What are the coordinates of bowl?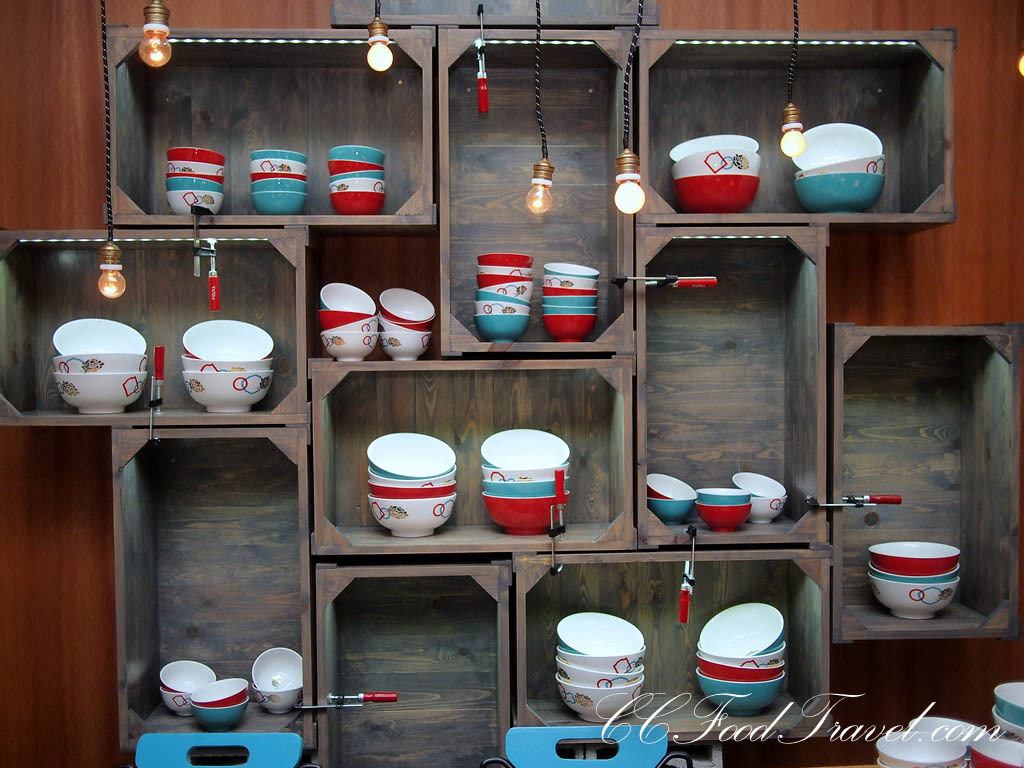
bbox=[971, 742, 1023, 767].
